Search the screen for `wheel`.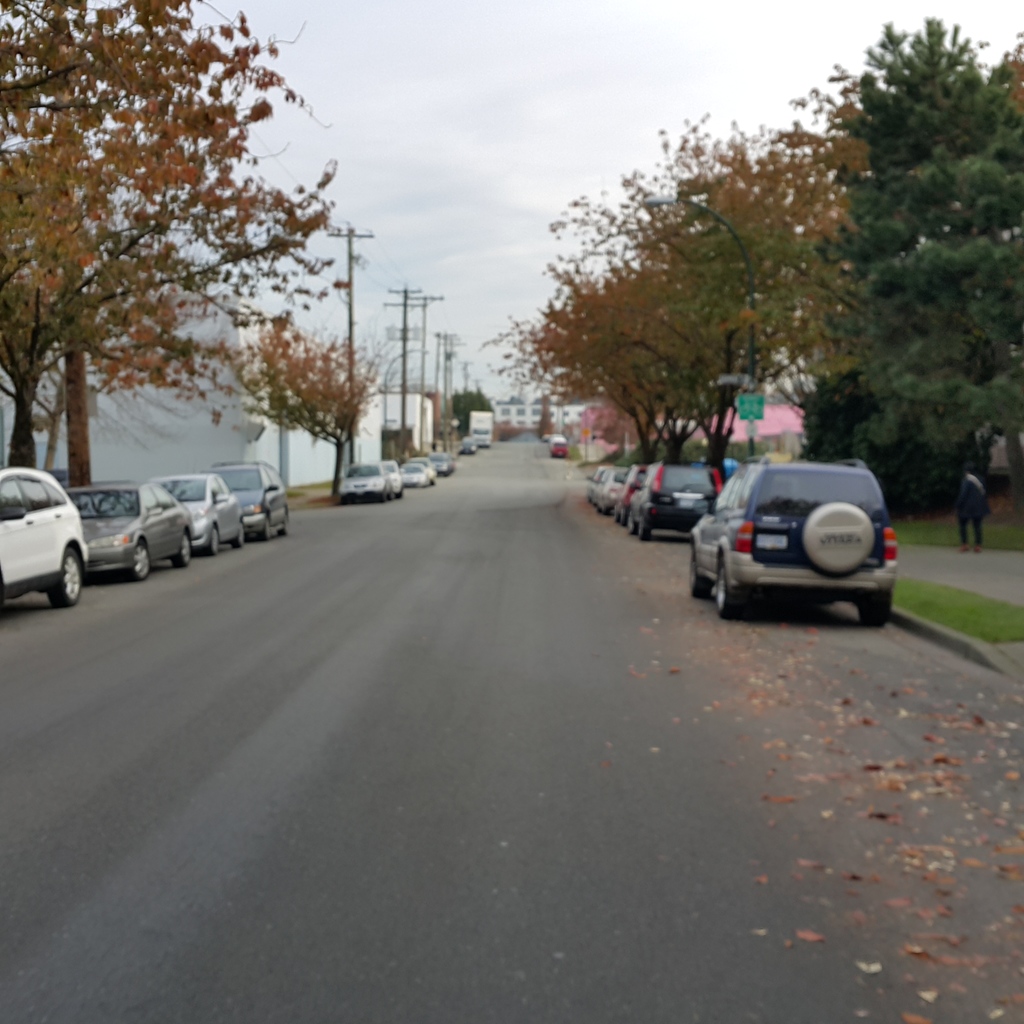
Found at rect(48, 548, 83, 608).
